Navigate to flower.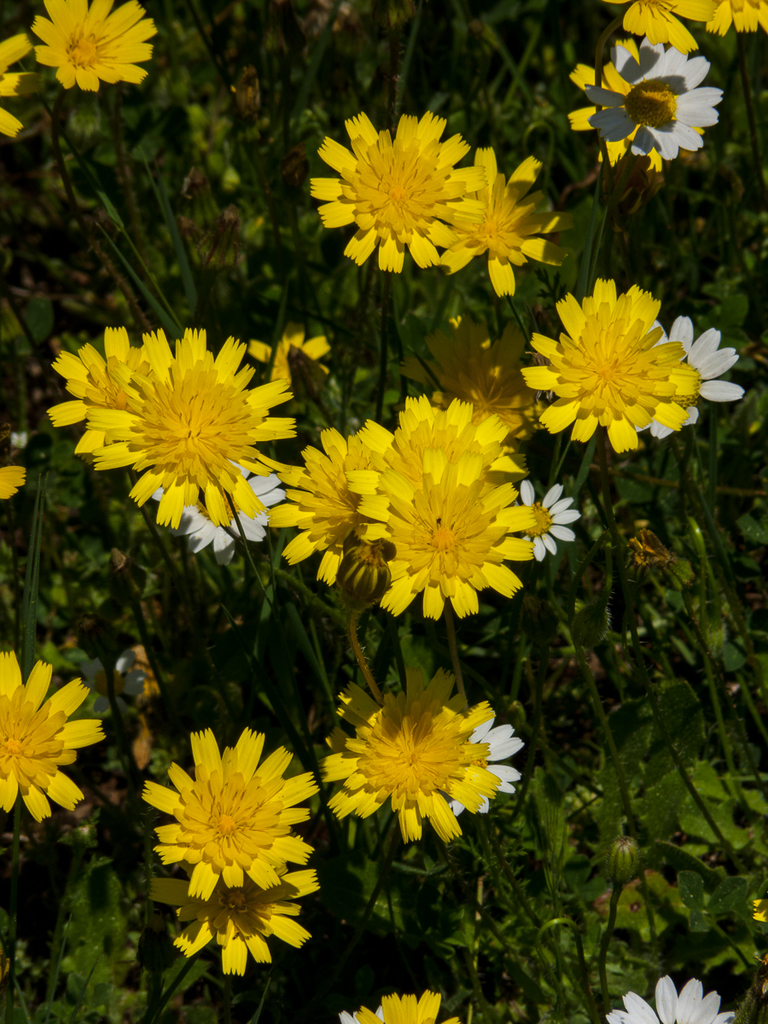
Navigation target: (x1=147, y1=871, x2=315, y2=974).
